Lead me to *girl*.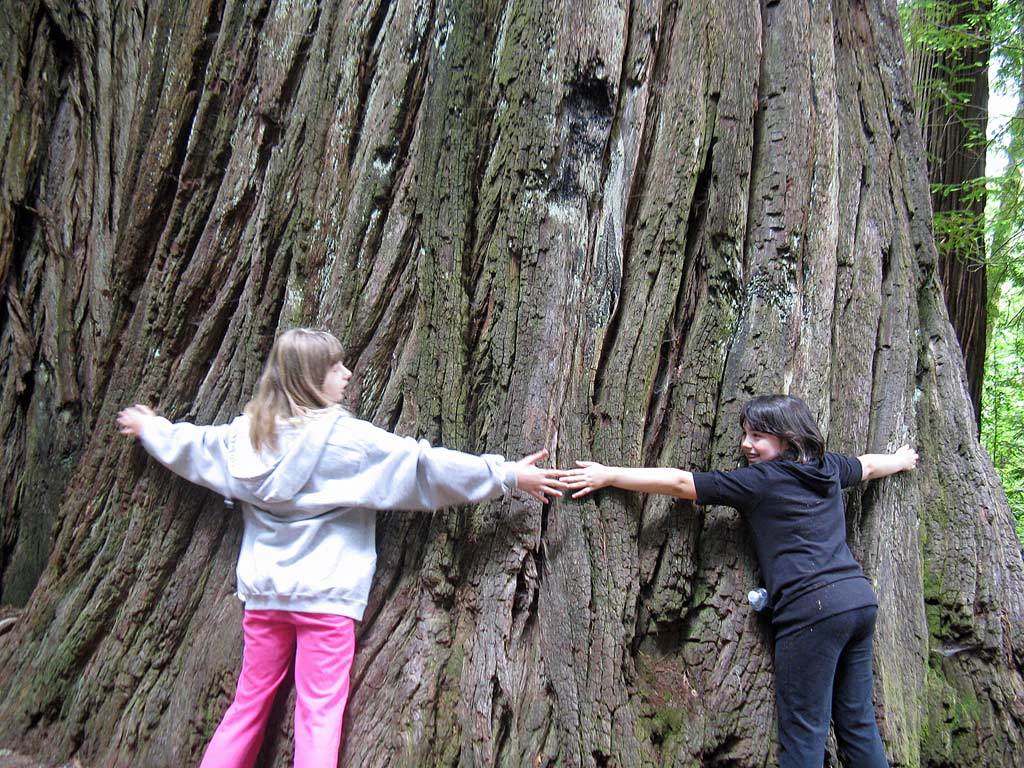
Lead to left=559, top=392, right=920, bottom=767.
